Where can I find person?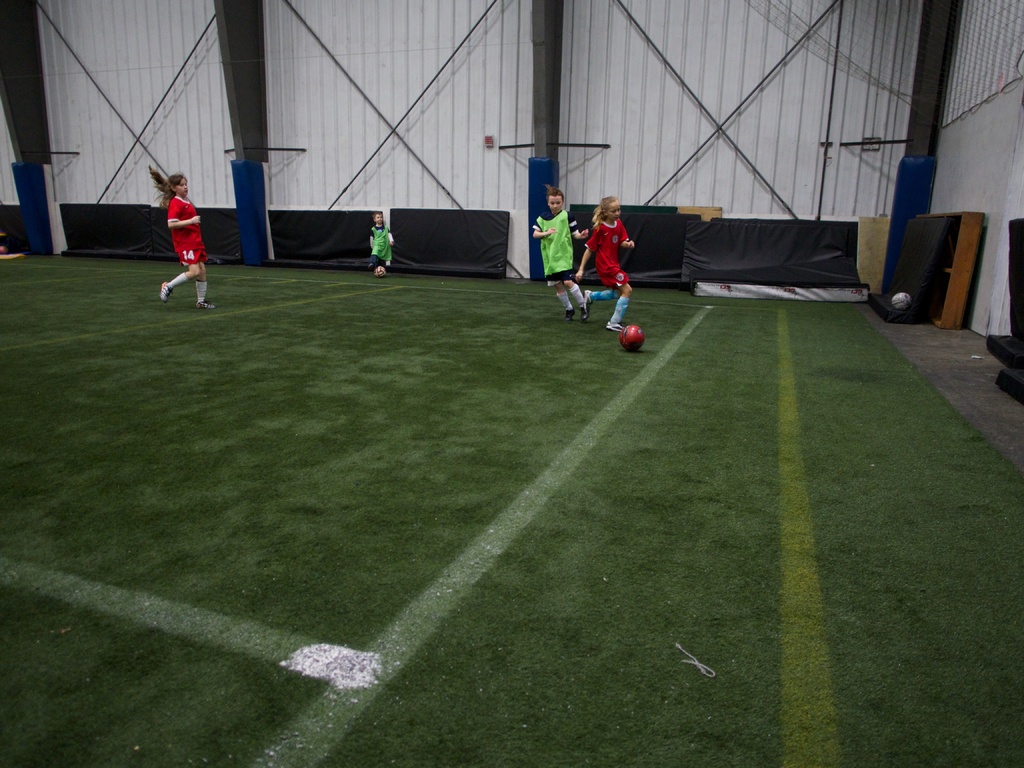
You can find it at <region>573, 196, 637, 326</region>.
